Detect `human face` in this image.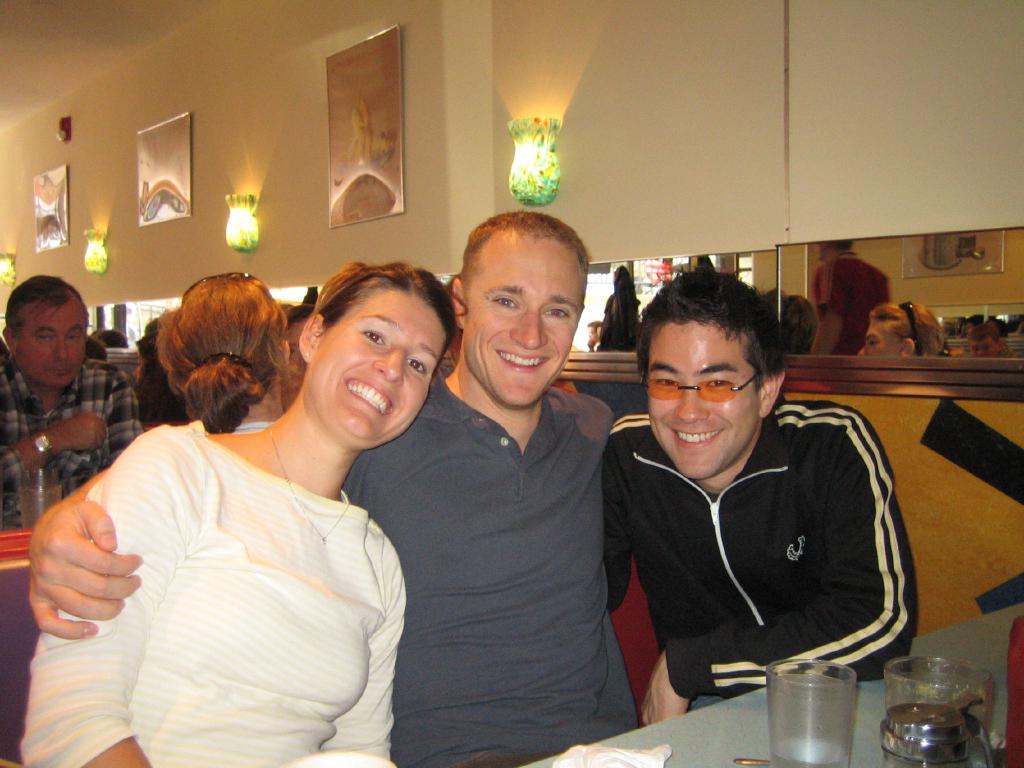
Detection: detection(646, 324, 755, 474).
